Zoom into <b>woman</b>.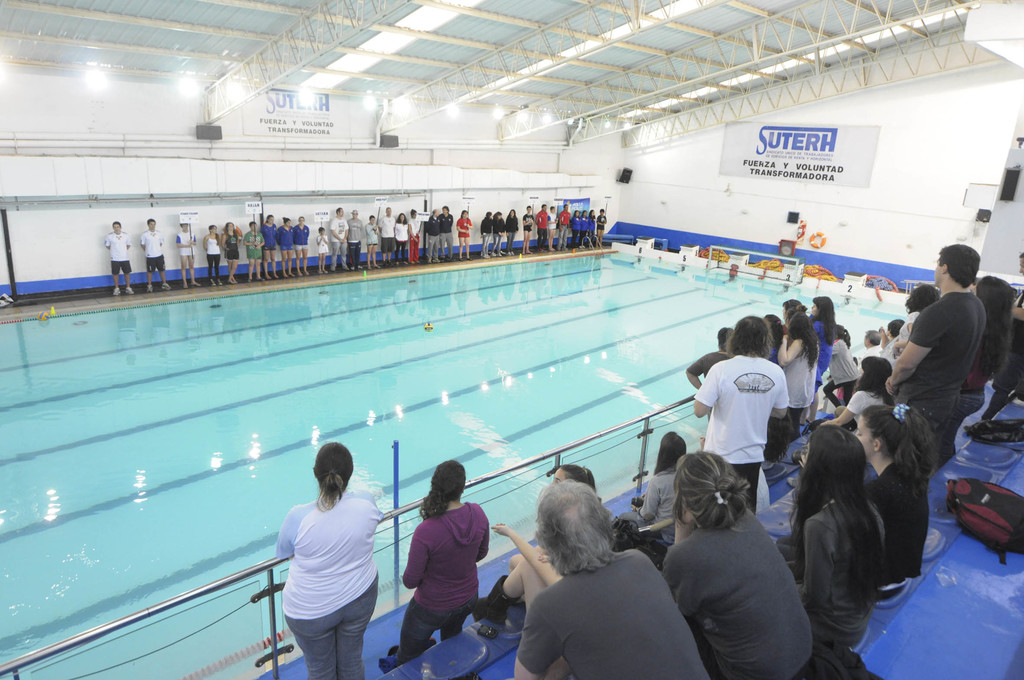
Zoom target: detection(808, 296, 836, 394).
